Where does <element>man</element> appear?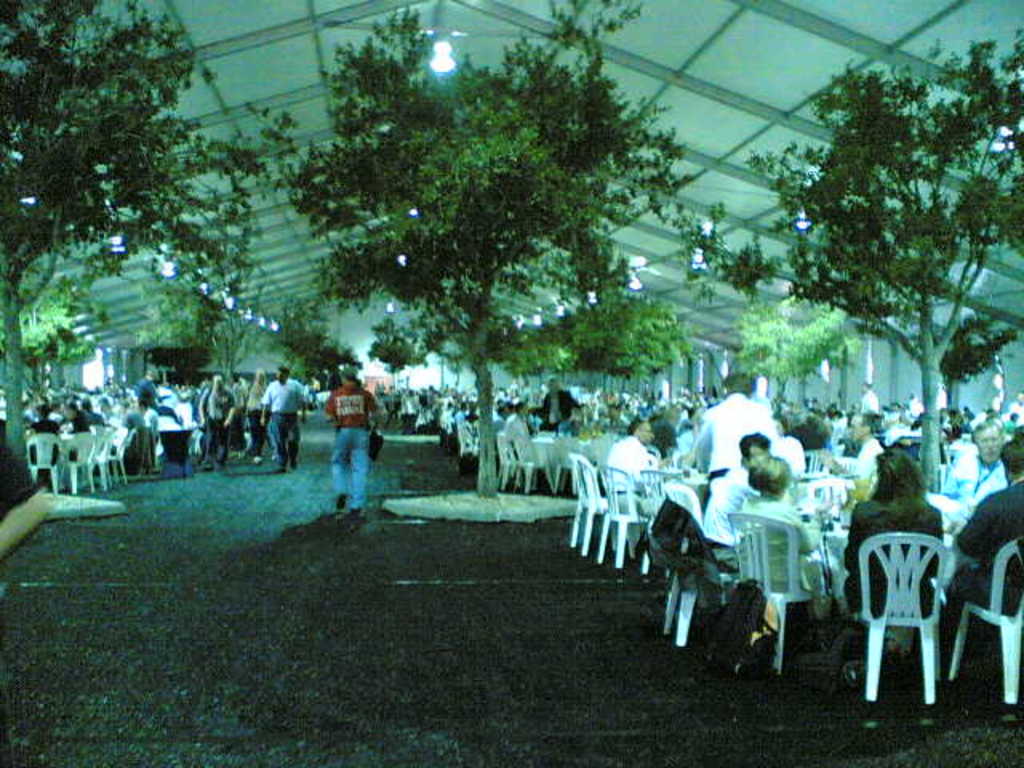
Appears at [x1=203, y1=379, x2=232, y2=469].
